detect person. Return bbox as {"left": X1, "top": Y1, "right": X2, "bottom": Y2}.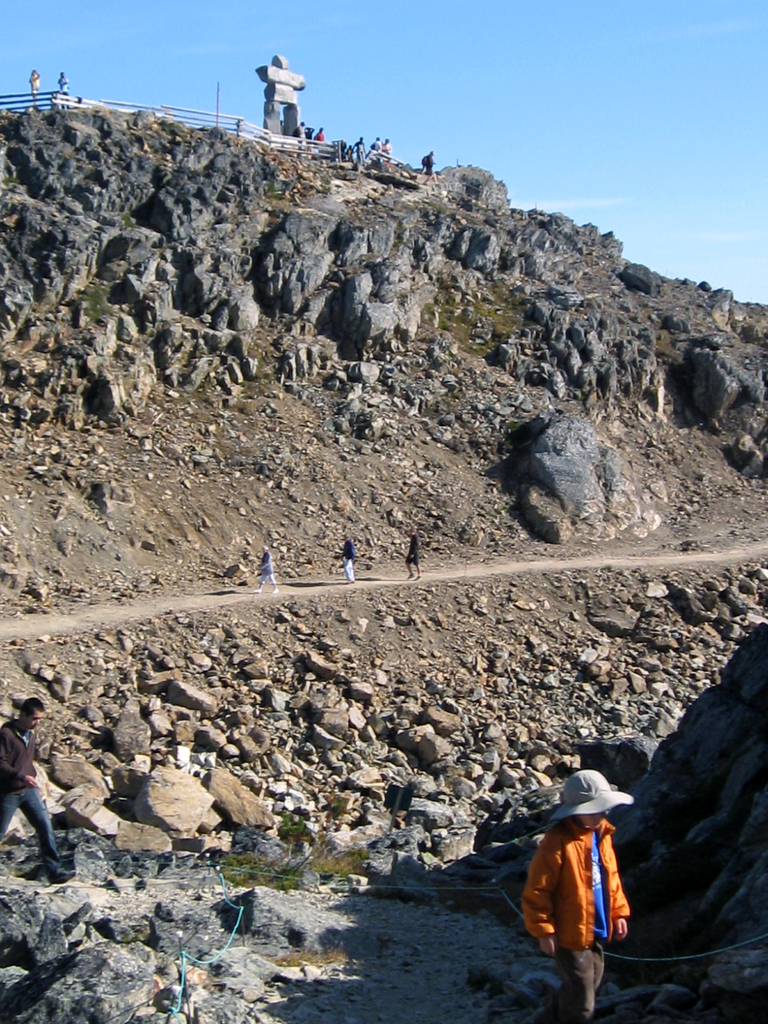
{"left": 22, "top": 63, "right": 43, "bottom": 111}.
